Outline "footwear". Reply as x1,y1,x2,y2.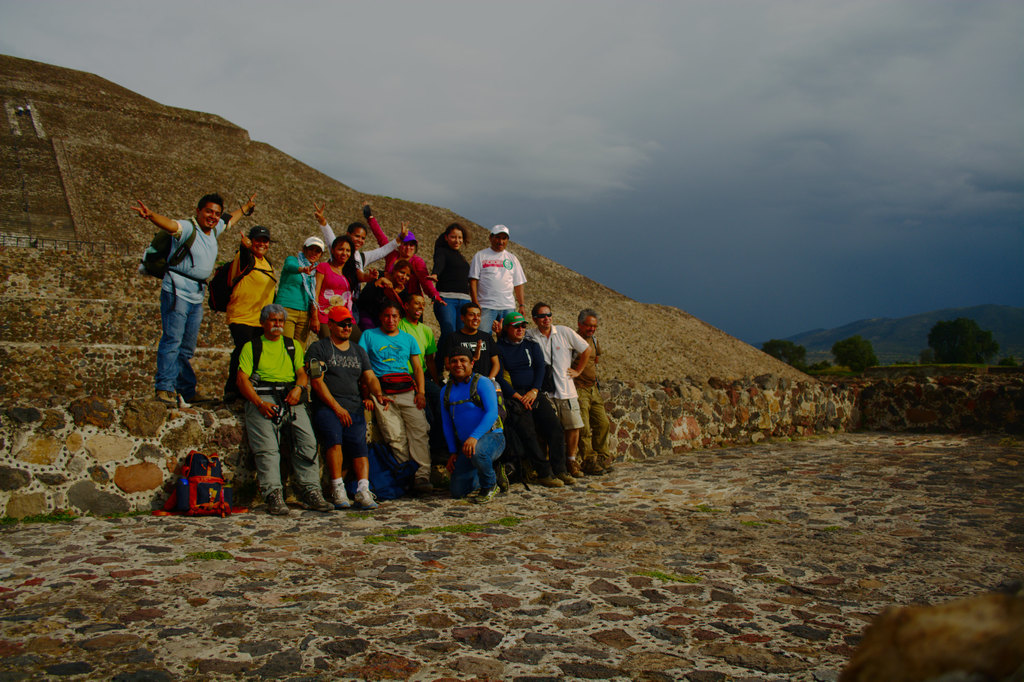
414,478,434,493.
